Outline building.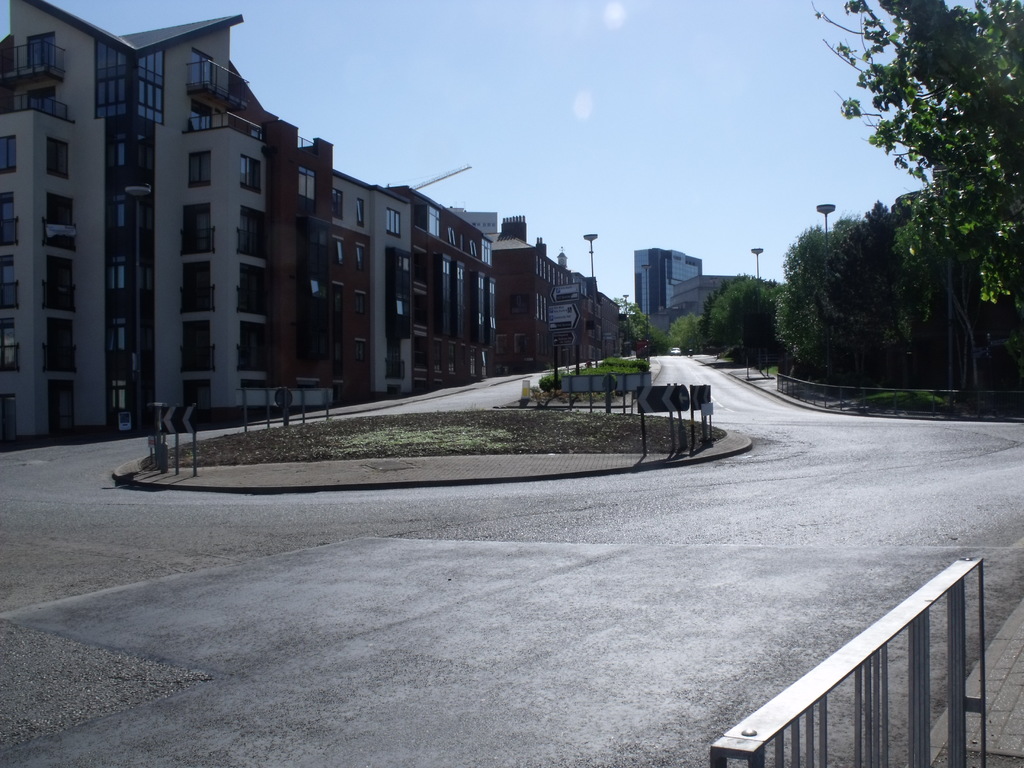
Outline: BBox(633, 252, 703, 324).
